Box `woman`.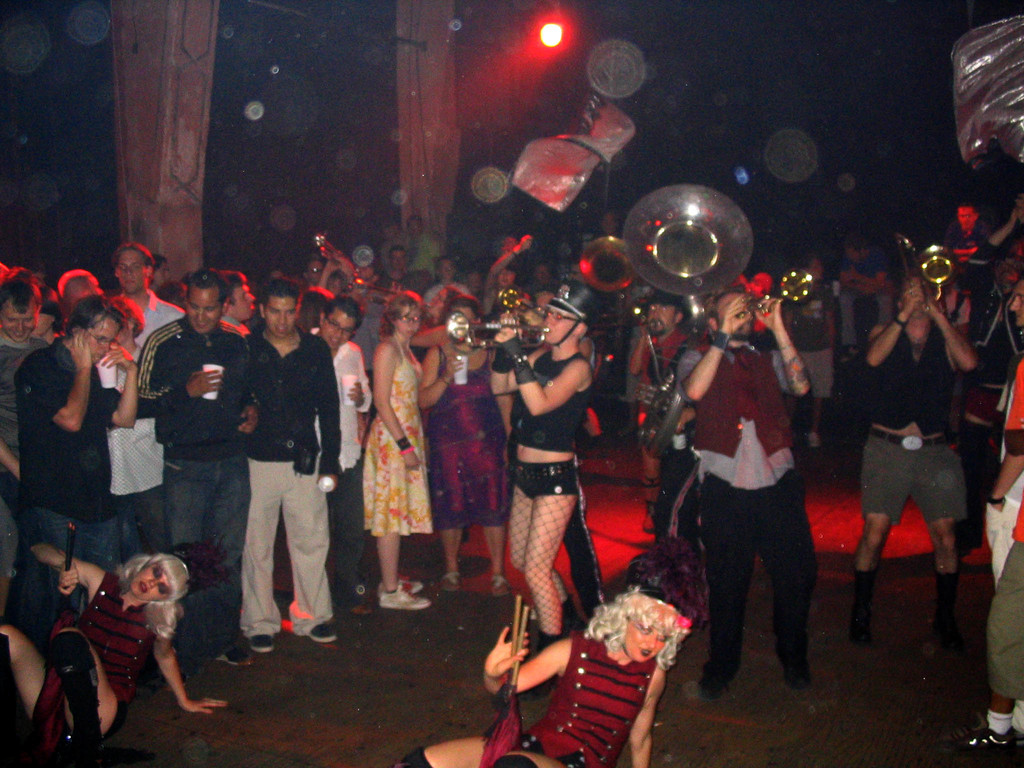
bbox=[495, 275, 586, 648].
